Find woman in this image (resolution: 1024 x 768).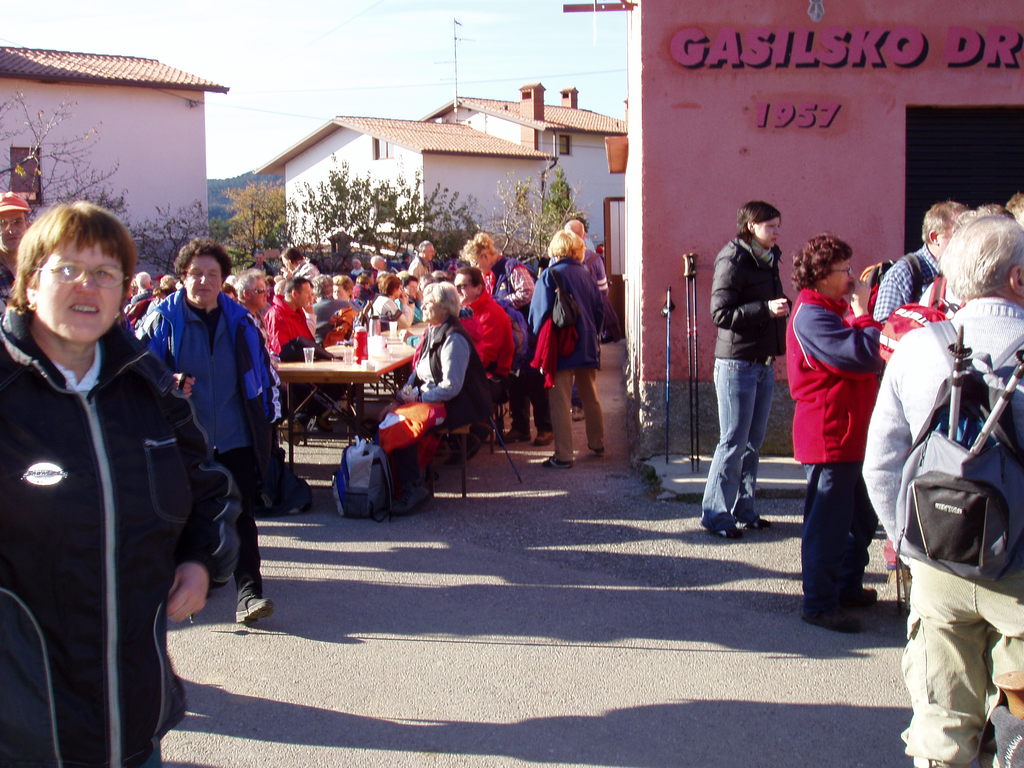
left=0, top=186, right=249, bottom=767.
